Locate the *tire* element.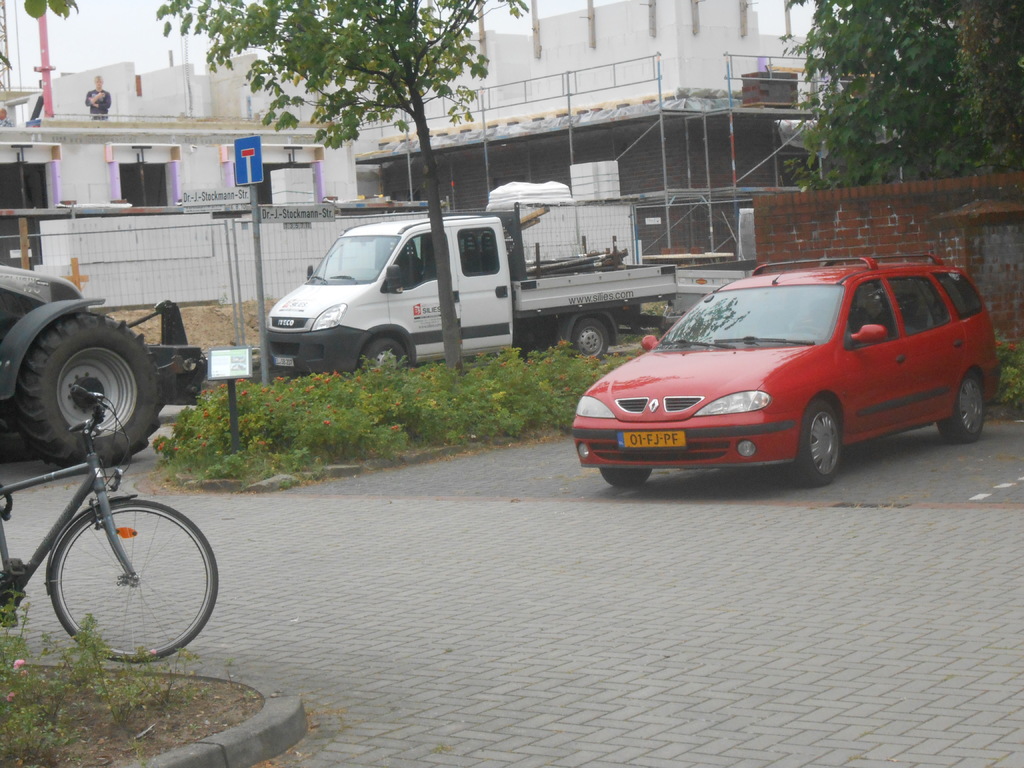
Element bbox: rect(14, 312, 157, 472).
